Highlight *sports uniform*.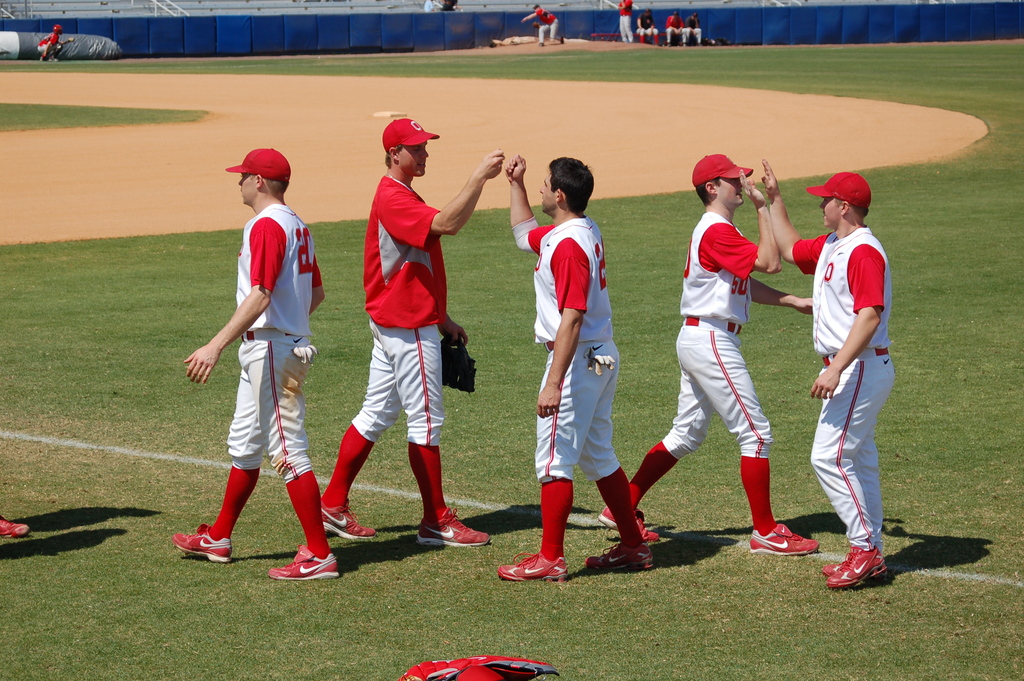
Highlighted region: [521,212,646,566].
